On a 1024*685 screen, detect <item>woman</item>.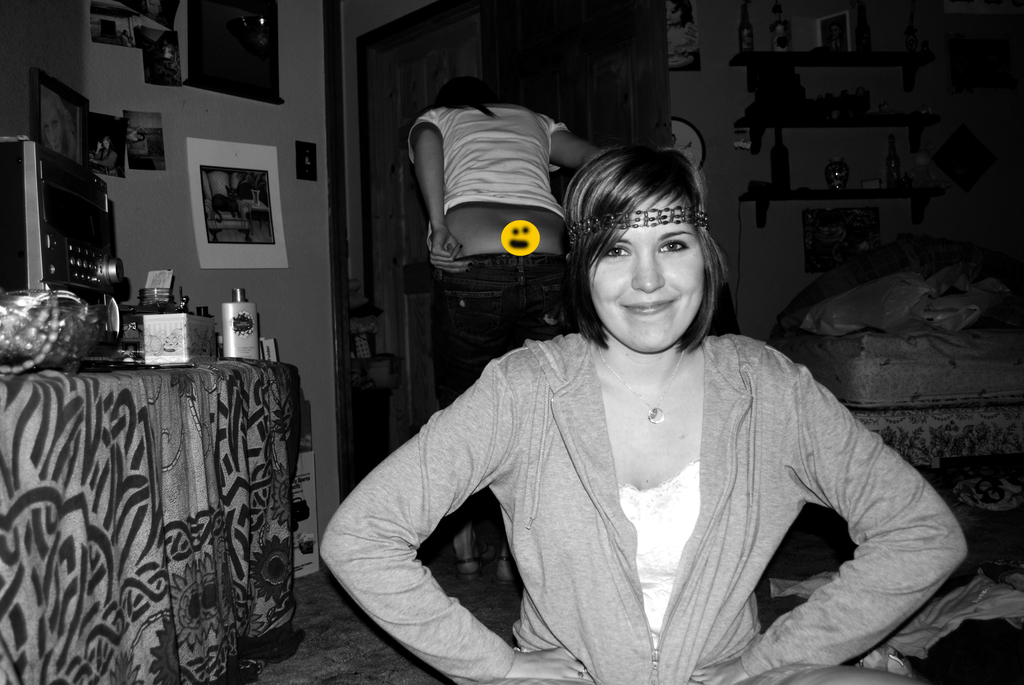
select_region(407, 75, 601, 589).
